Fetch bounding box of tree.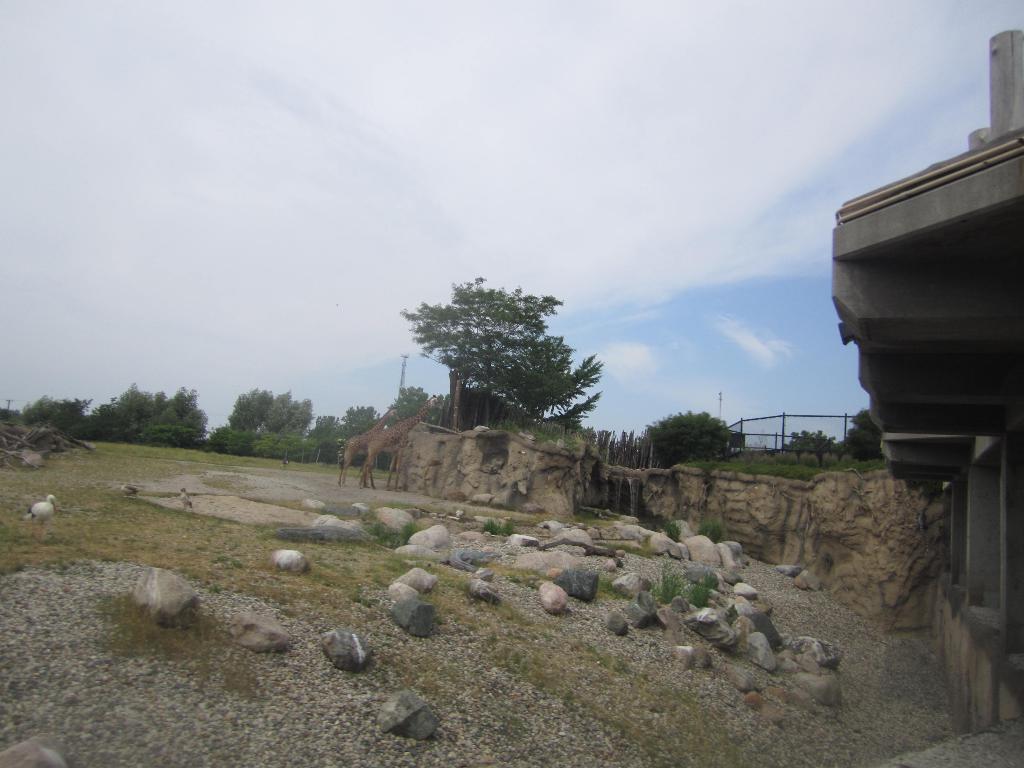
Bbox: select_region(785, 430, 837, 460).
